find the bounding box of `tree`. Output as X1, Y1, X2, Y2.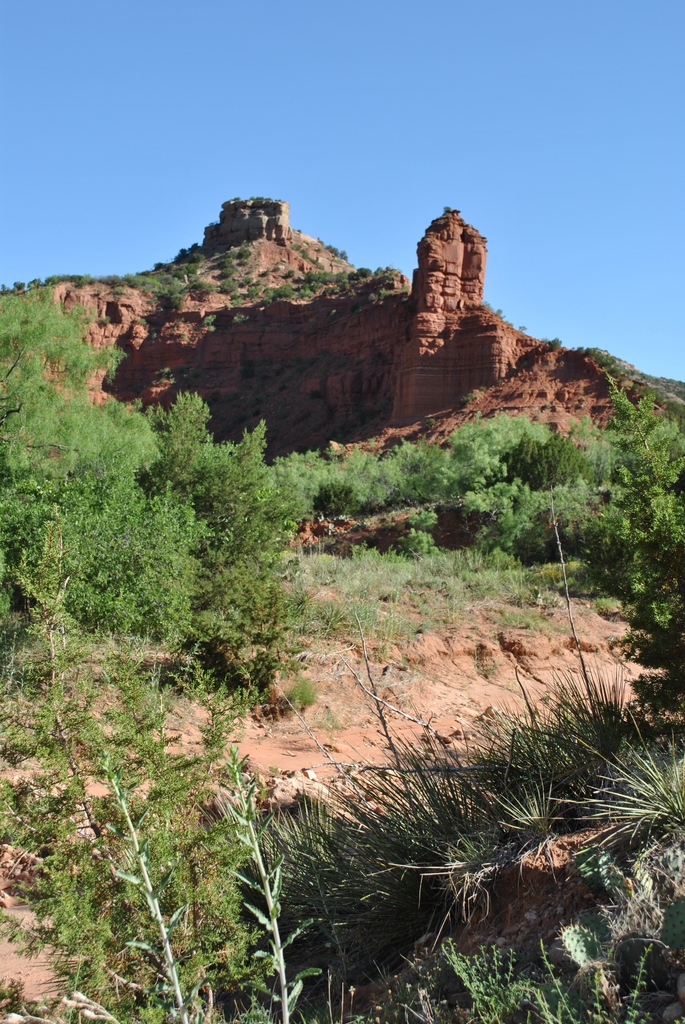
454, 481, 590, 556.
